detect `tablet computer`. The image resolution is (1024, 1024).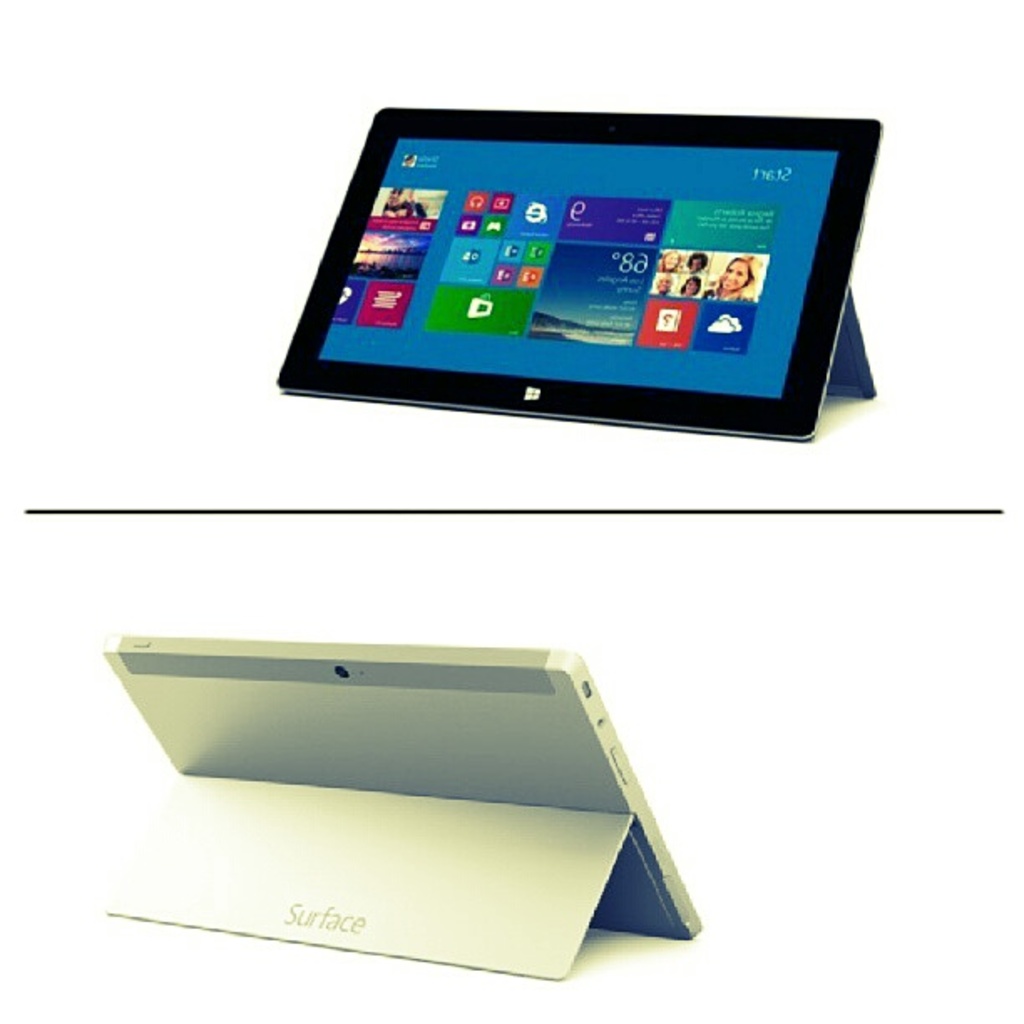
pyautogui.locateOnScreen(271, 100, 883, 443).
